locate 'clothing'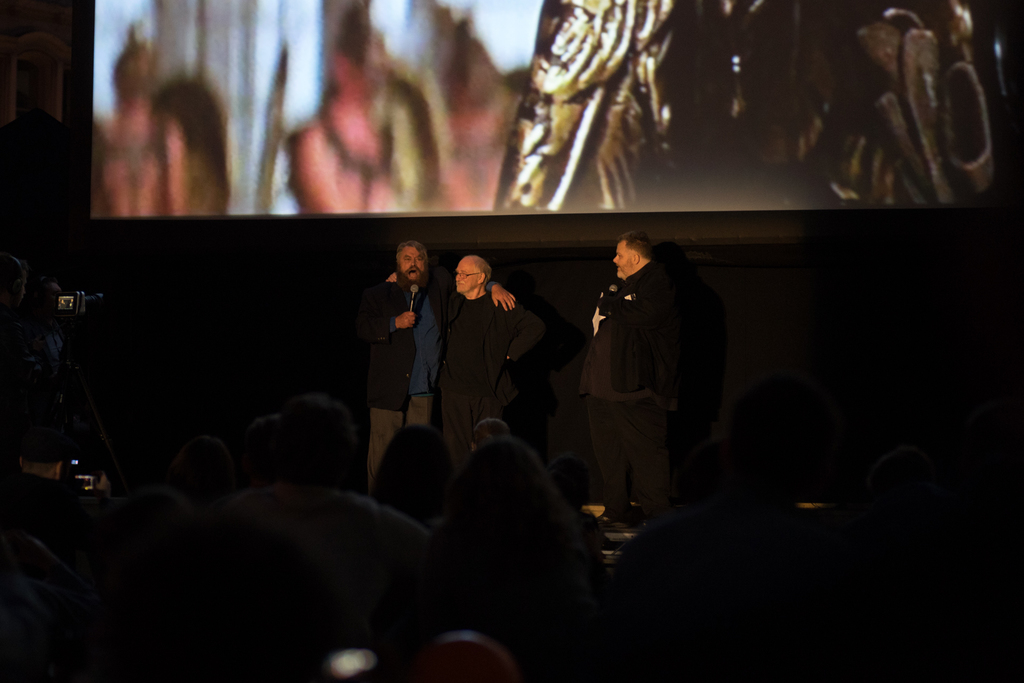
rect(355, 278, 438, 491)
